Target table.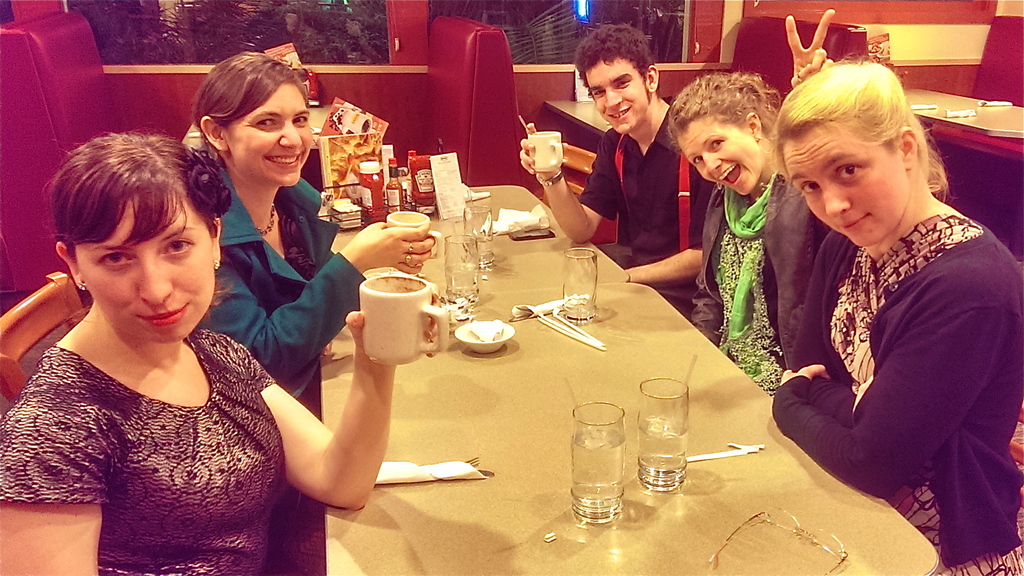
Target region: 544 102 614 138.
